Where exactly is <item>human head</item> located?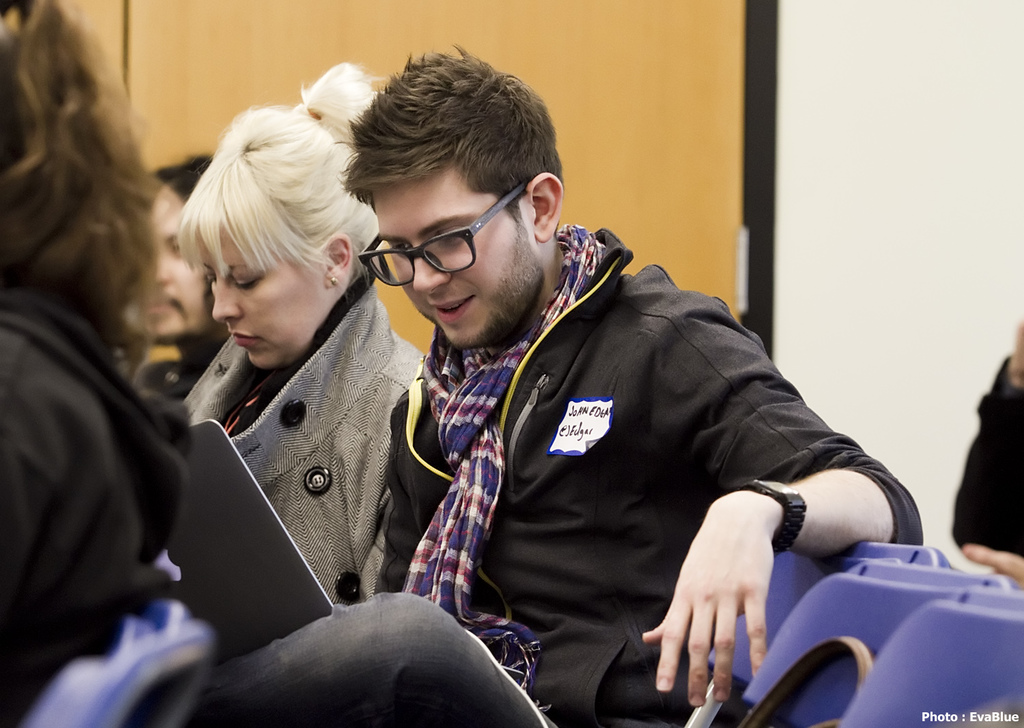
Its bounding box is x1=0, y1=0, x2=82, y2=261.
